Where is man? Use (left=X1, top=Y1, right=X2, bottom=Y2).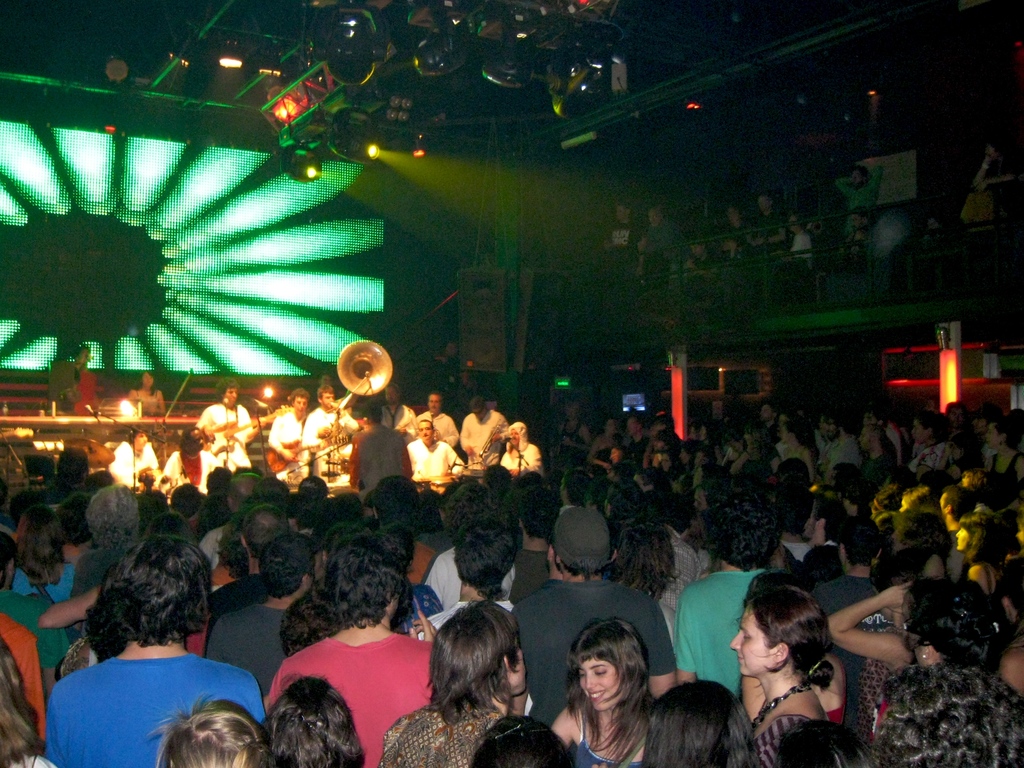
(left=833, top=166, right=883, bottom=252).
